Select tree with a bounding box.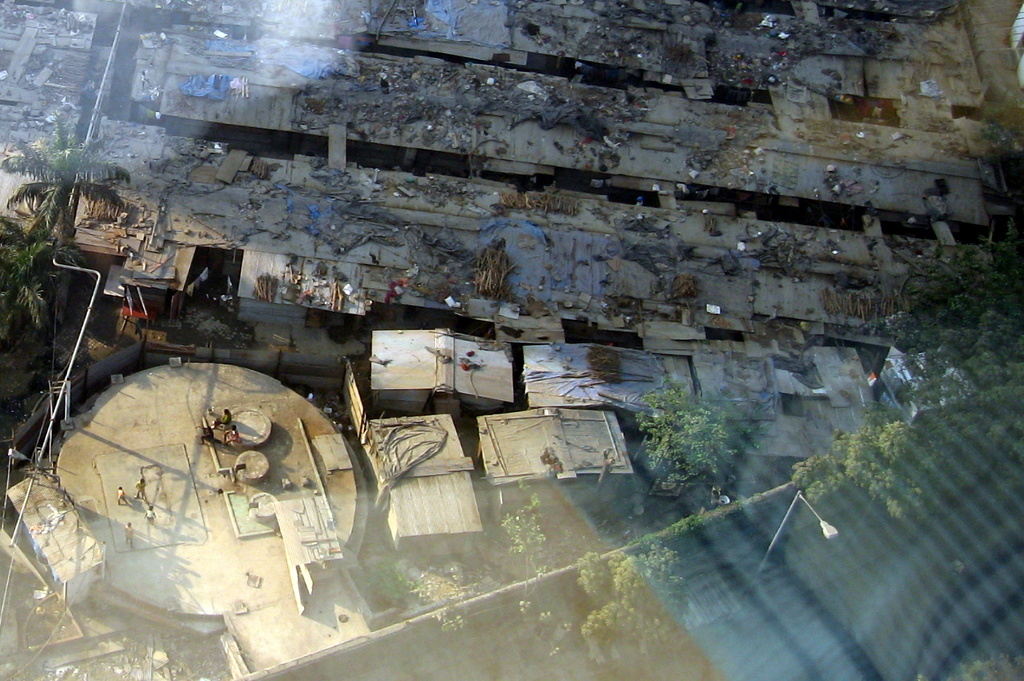
<region>576, 544, 693, 646</region>.
